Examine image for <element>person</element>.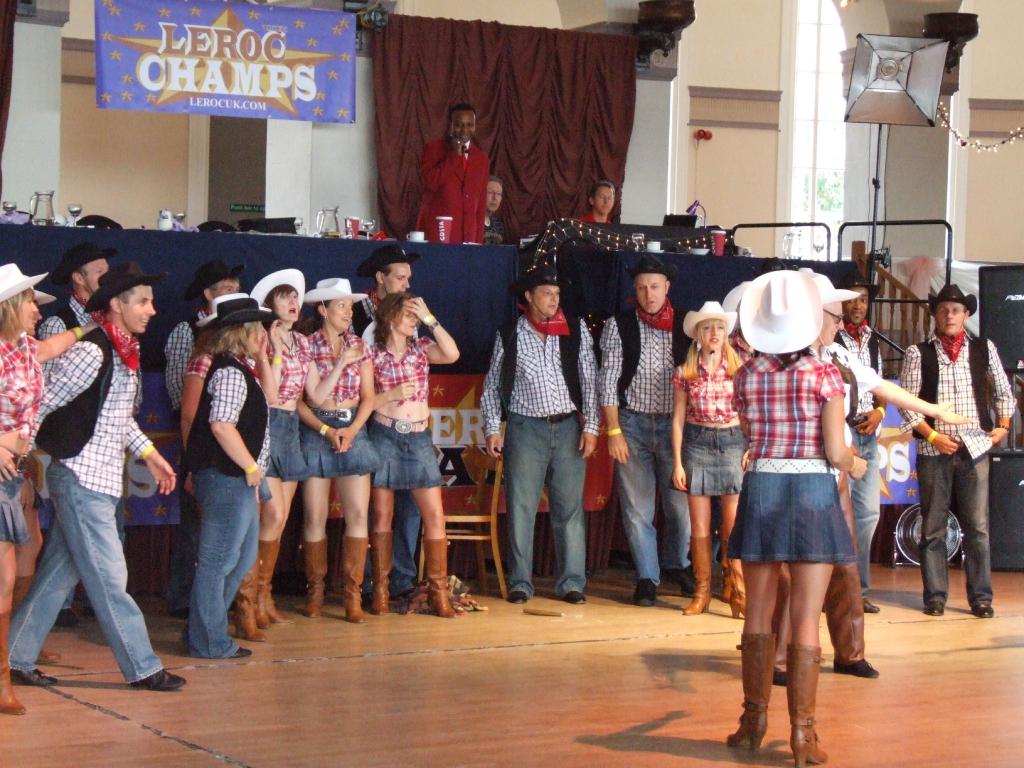
Examination result: locate(229, 264, 364, 642).
